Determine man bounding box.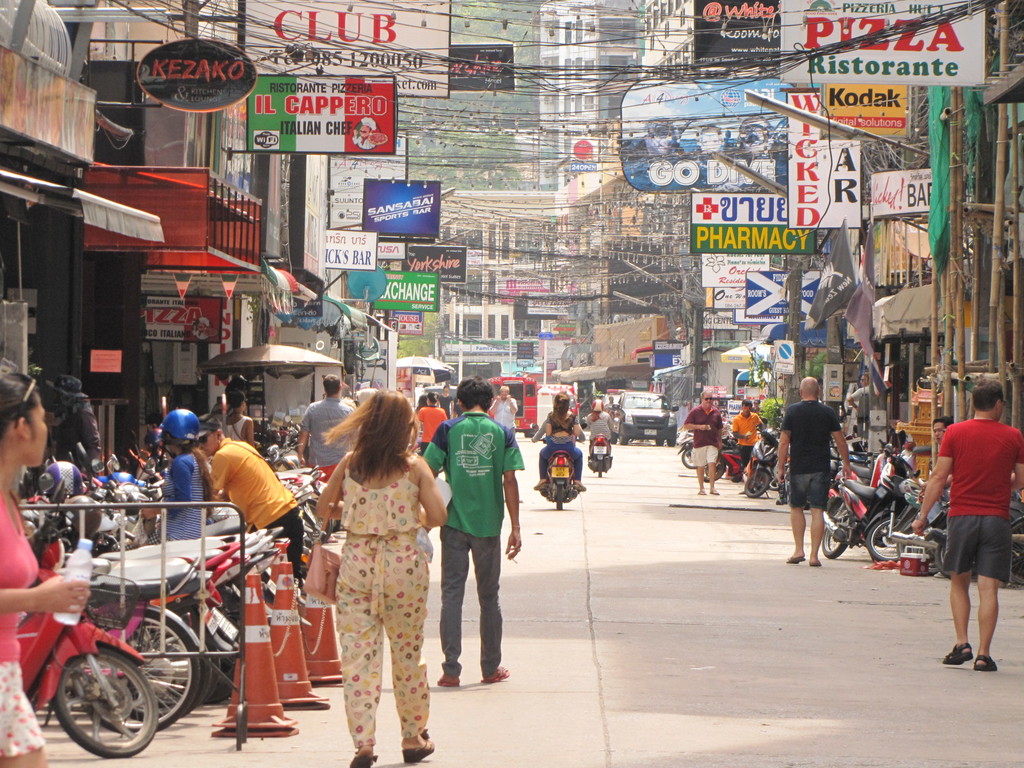
Determined: (907,362,1023,684).
